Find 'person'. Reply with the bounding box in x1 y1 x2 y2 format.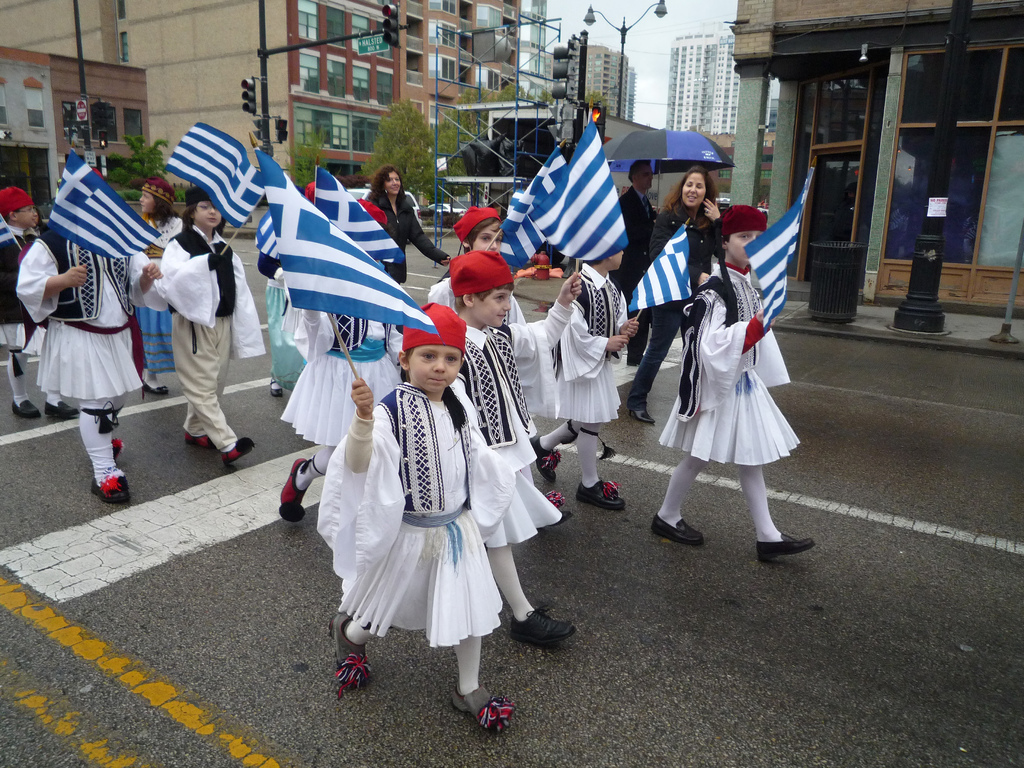
314 300 513 733.
